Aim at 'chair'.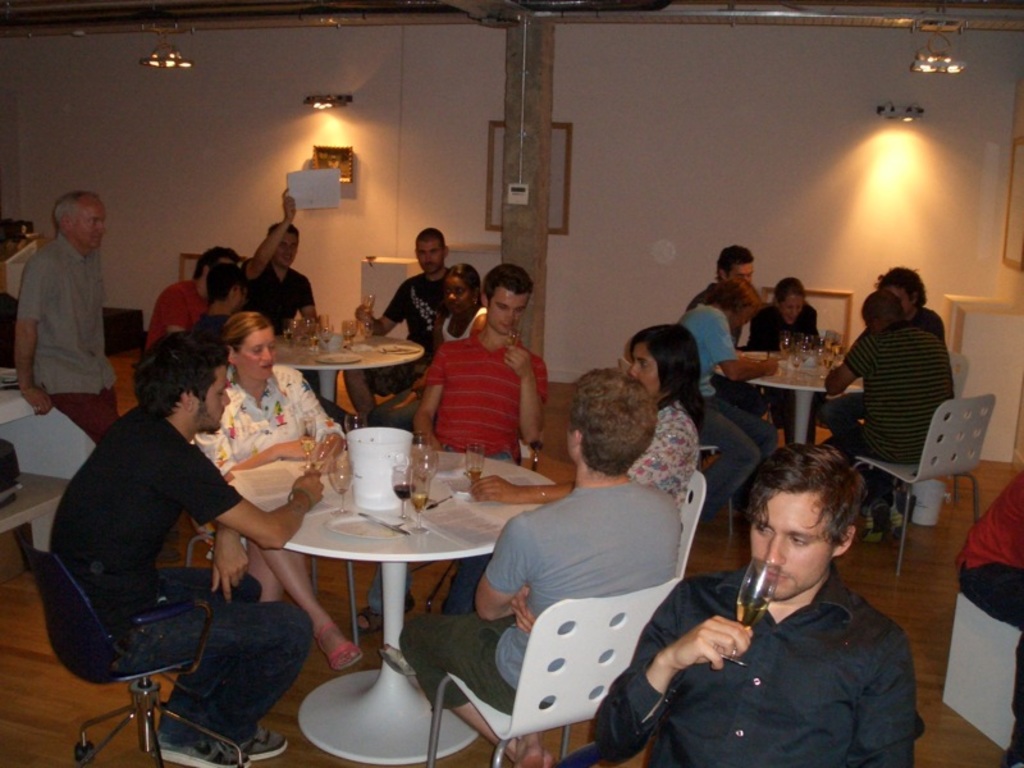
Aimed at 20/547/250/767.
